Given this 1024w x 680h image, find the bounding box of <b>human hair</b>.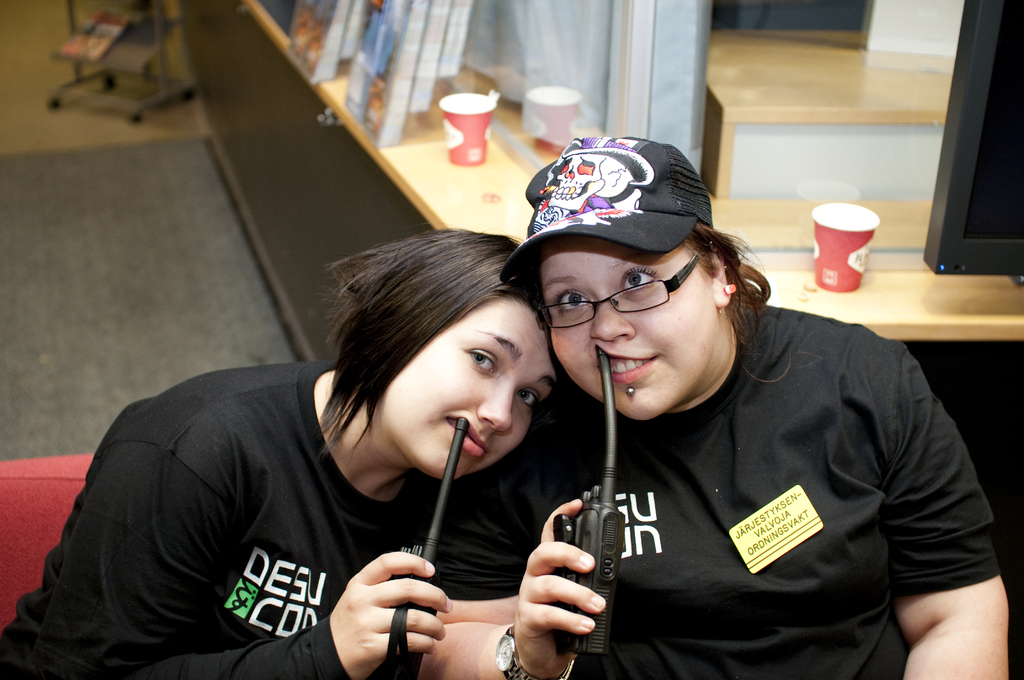
locate(682, 220, 801, 388).
